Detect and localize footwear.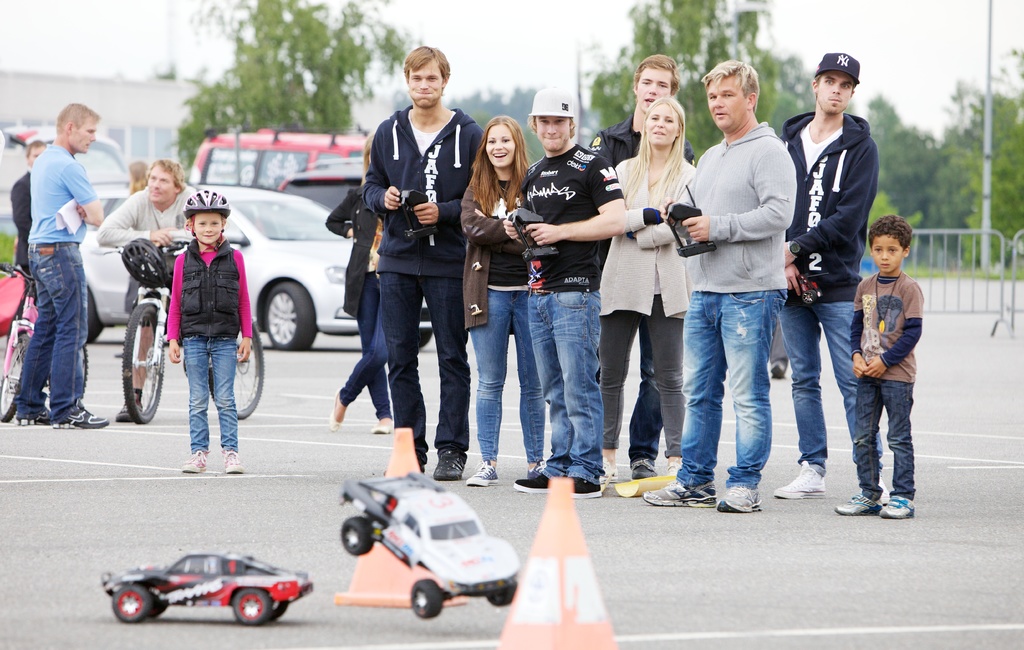
Localized at {"x1": 416, "y1": 450, "x2": 425, "y2": 470}.
